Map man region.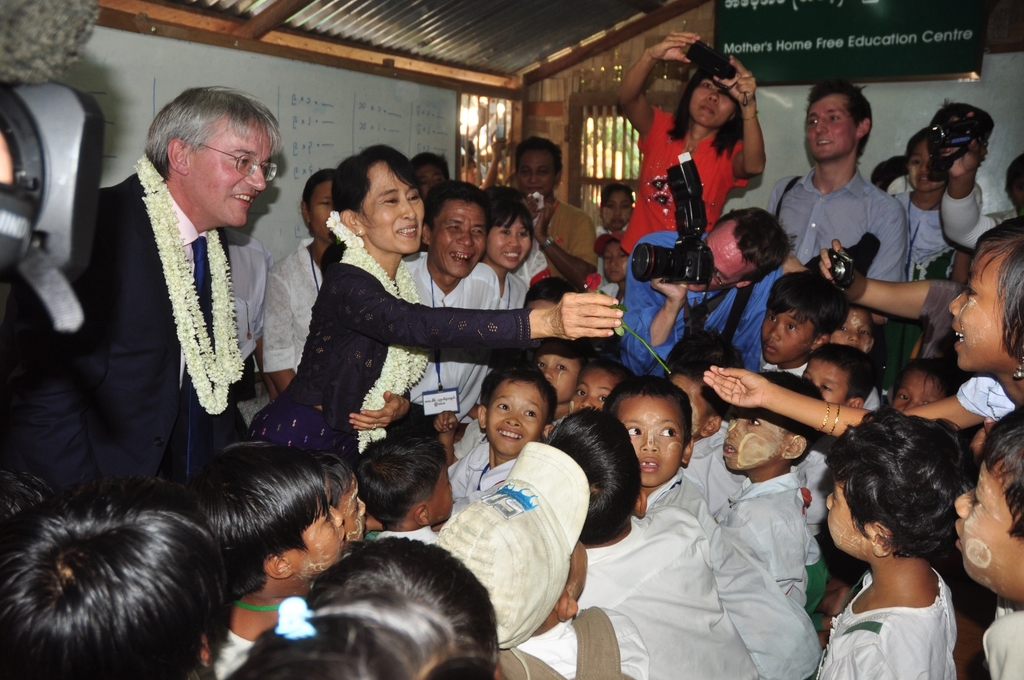
Mapped to [84, 81, 318, 508].
